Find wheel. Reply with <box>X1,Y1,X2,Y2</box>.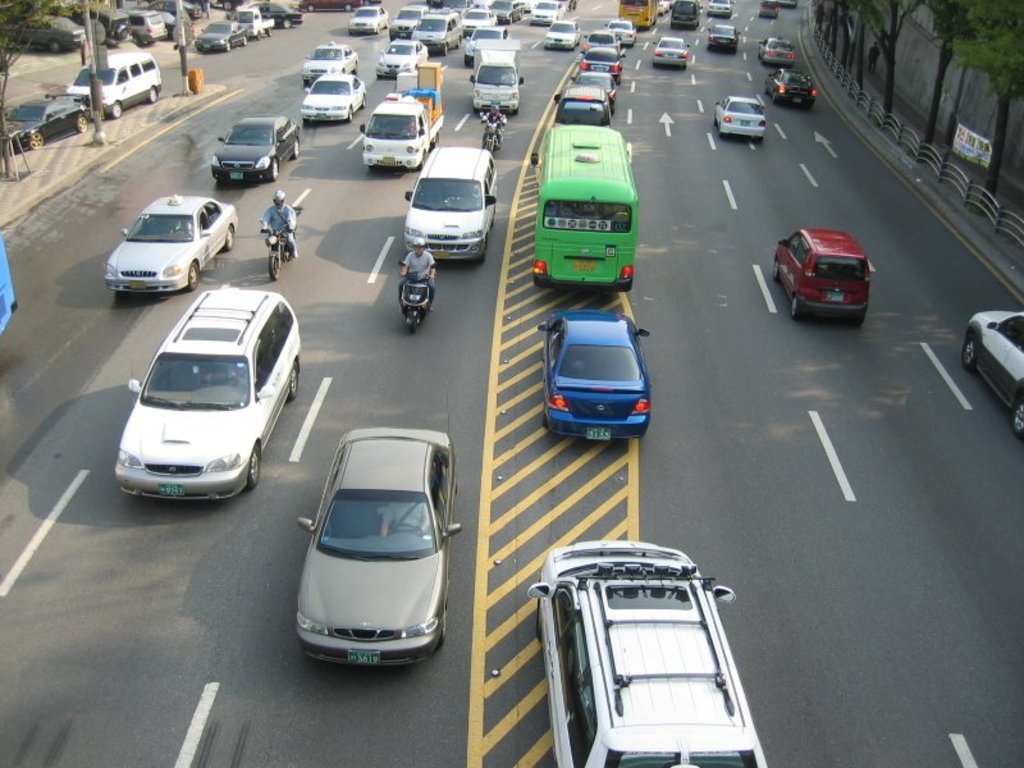
<box>284,14,296,28</box>.
